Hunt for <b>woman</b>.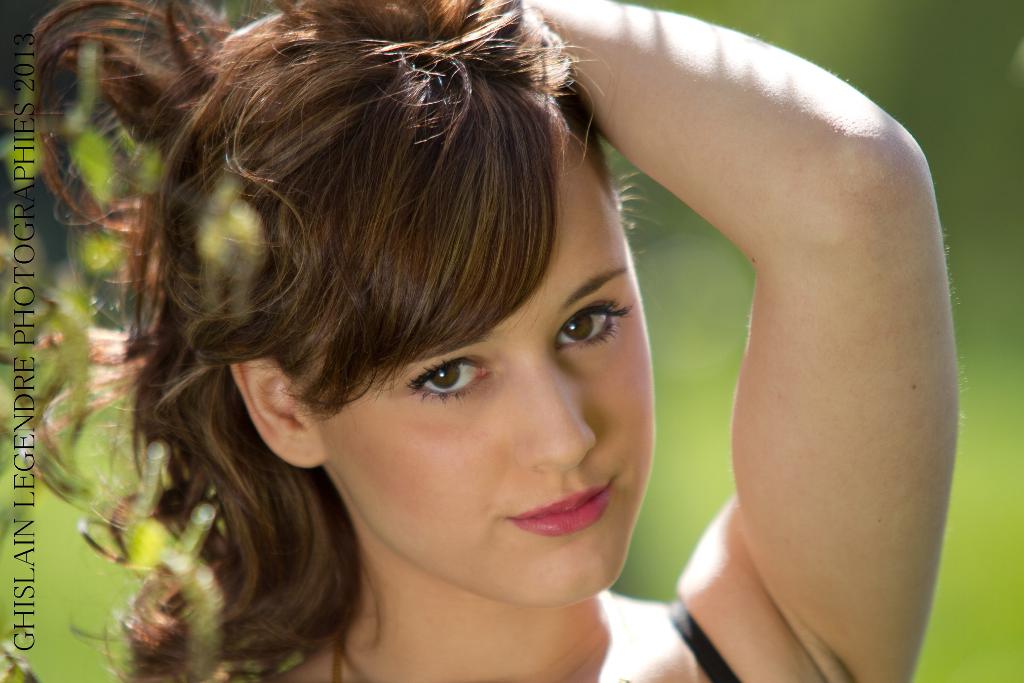
Hunted down at <bbox>45, 17, 792, 673</bbox>.
